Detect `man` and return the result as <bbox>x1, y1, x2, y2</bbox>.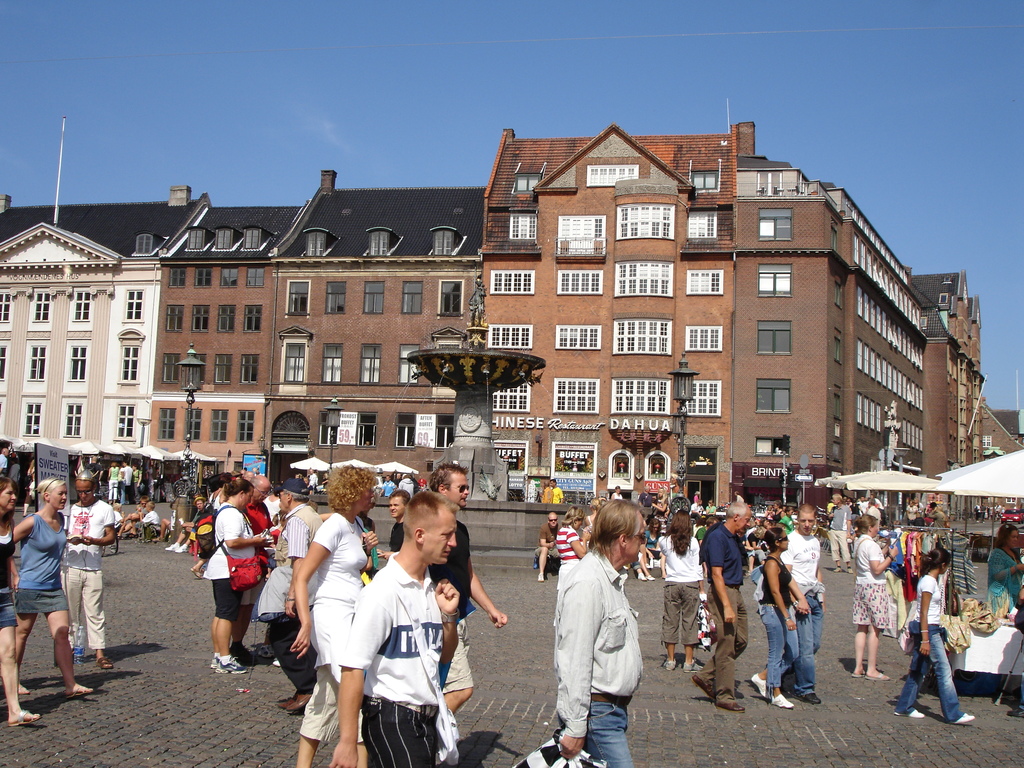
<bbox>374, 489, 412, 560</bbox>.
